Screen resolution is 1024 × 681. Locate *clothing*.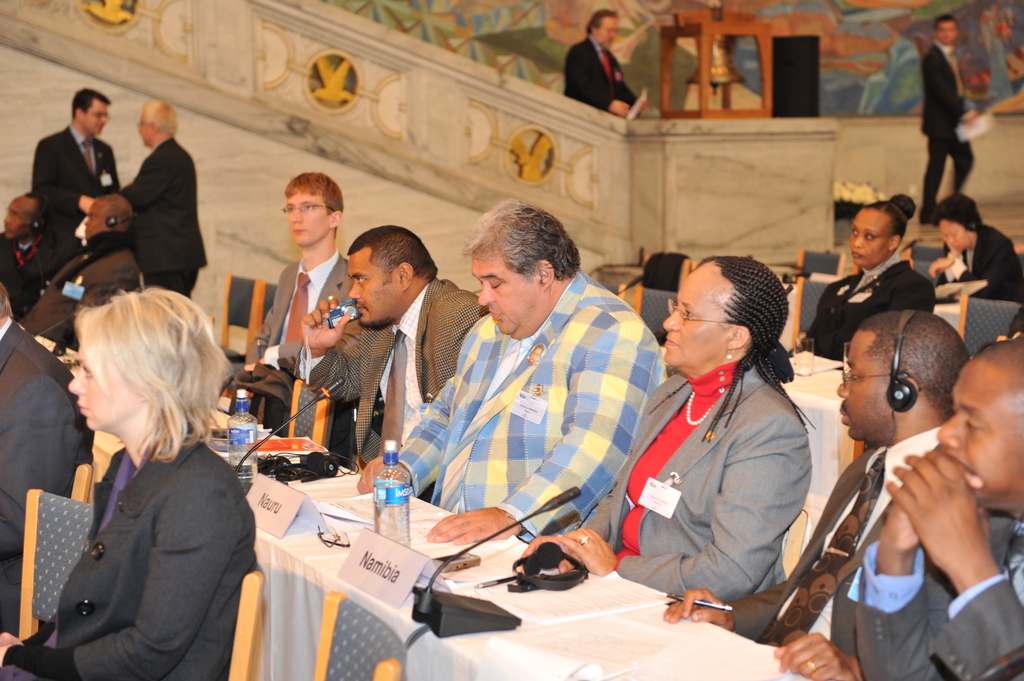
detection(583, 364, 815, 607).
